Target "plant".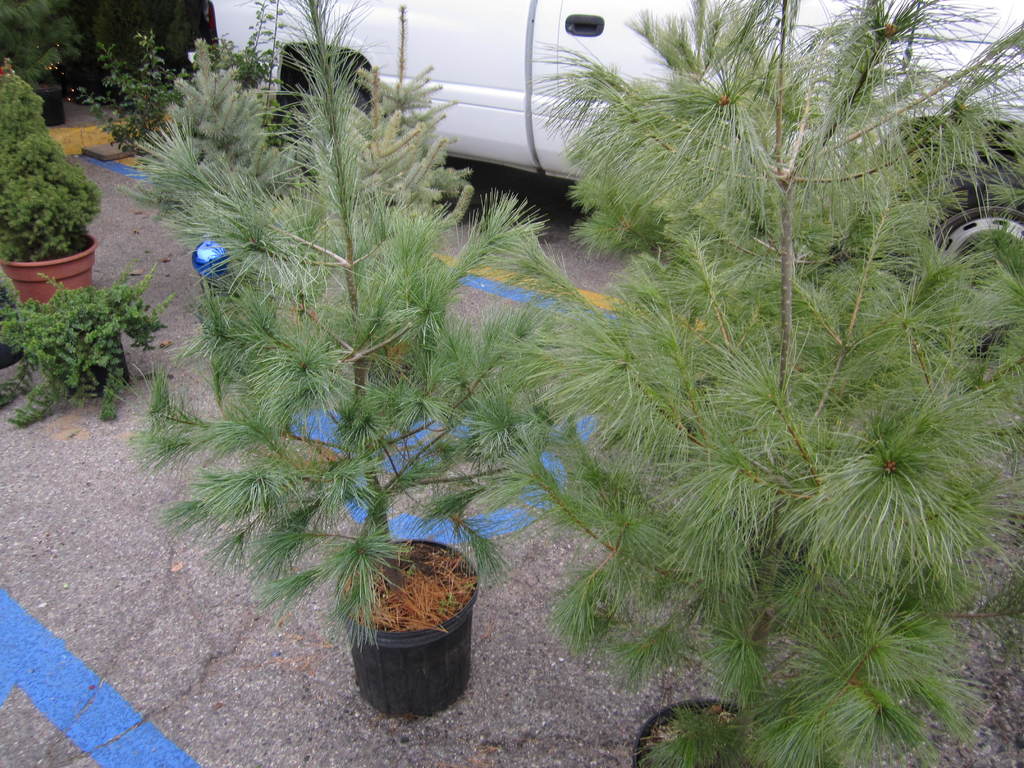
Target region: bbox(449, 0, 1017, 767).
